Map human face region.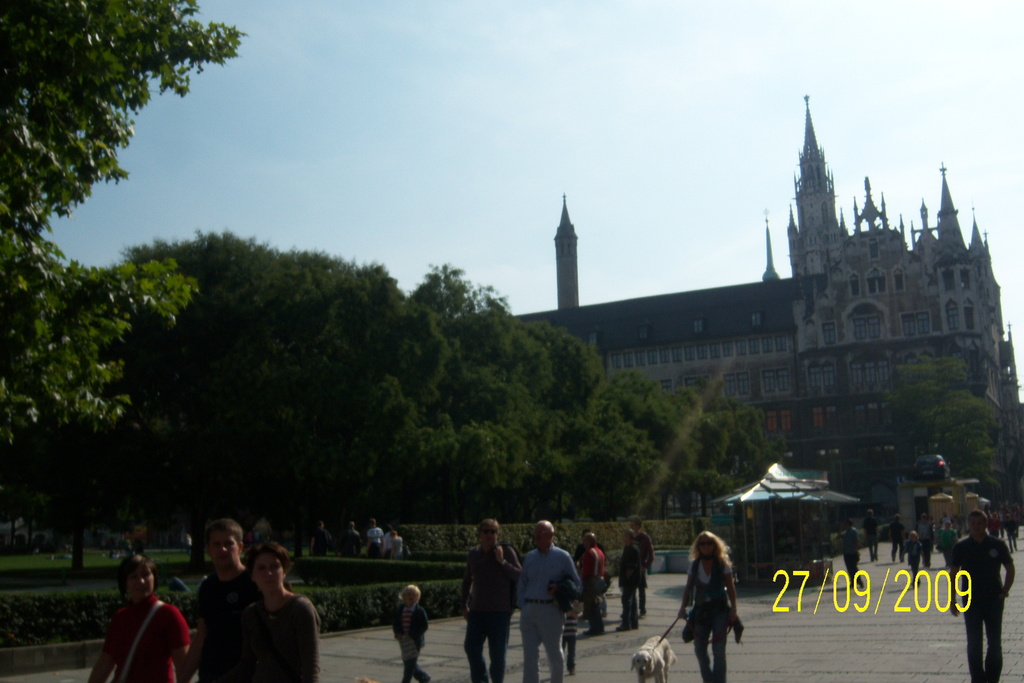
Mapped to detection(396, 578, 422, 607).
